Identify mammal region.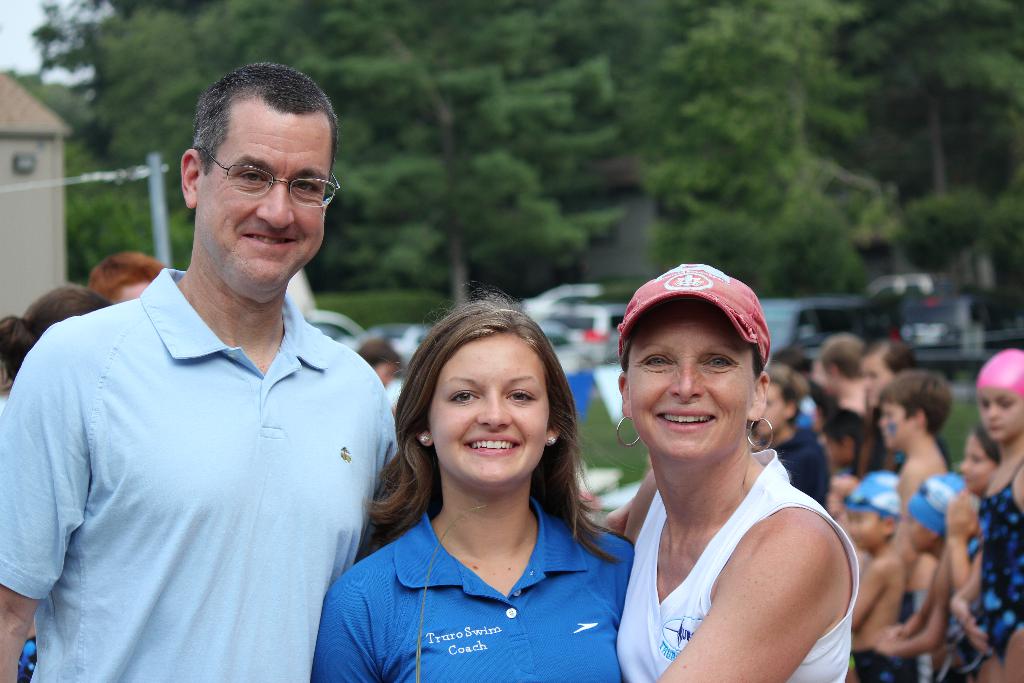
Region: pyautogui.locateOnScreen(309, 279, 639, 682).
